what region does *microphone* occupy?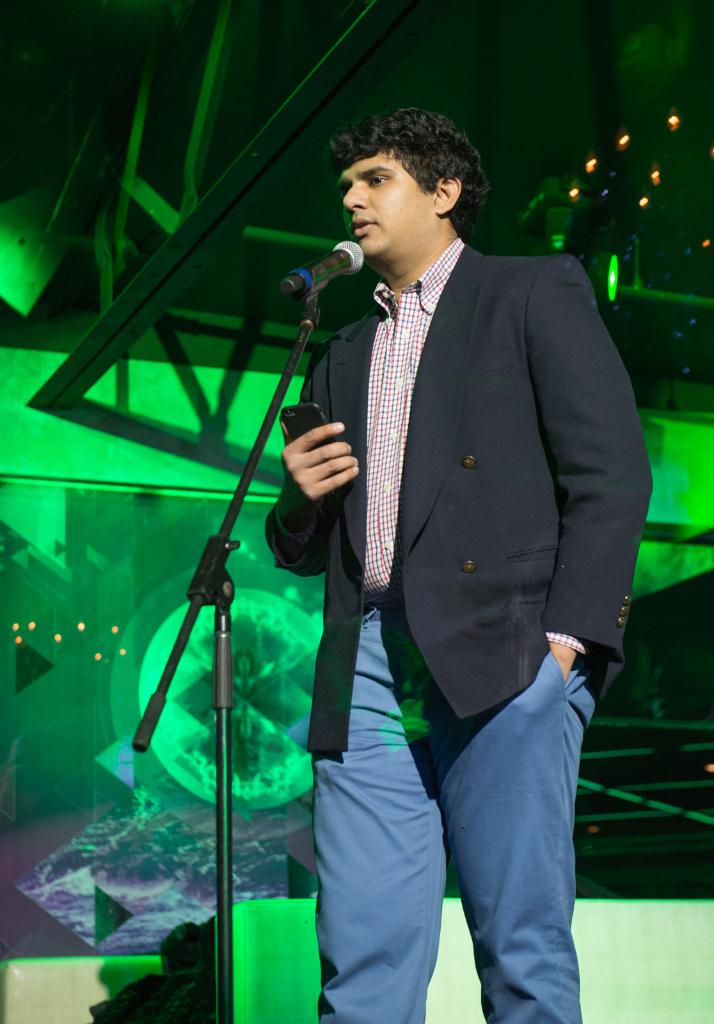
BBox(276, 229, 367, 303).
